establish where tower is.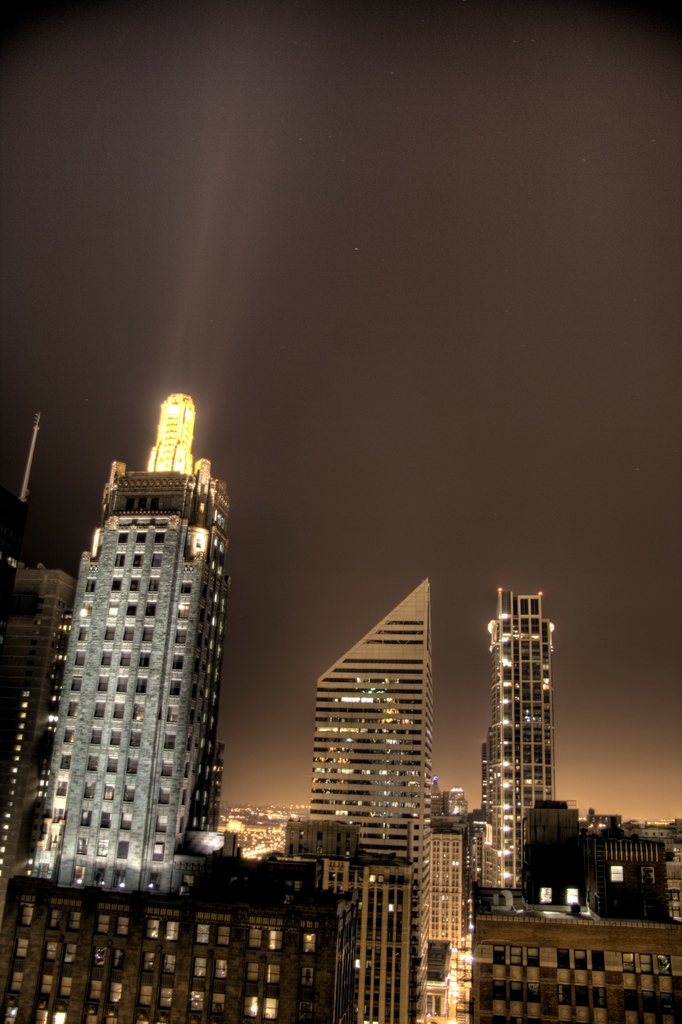
Established at bbox(24, 395, 215, 904).
